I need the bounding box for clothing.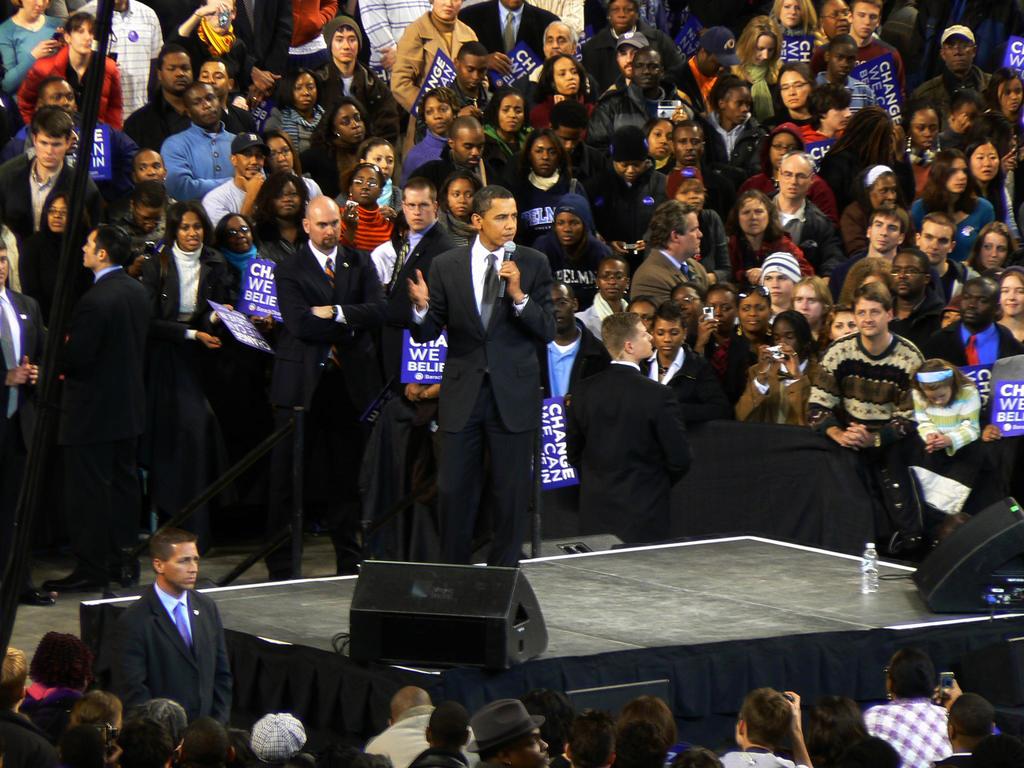
Here it is: BBox(0, 227, 24, 294).
